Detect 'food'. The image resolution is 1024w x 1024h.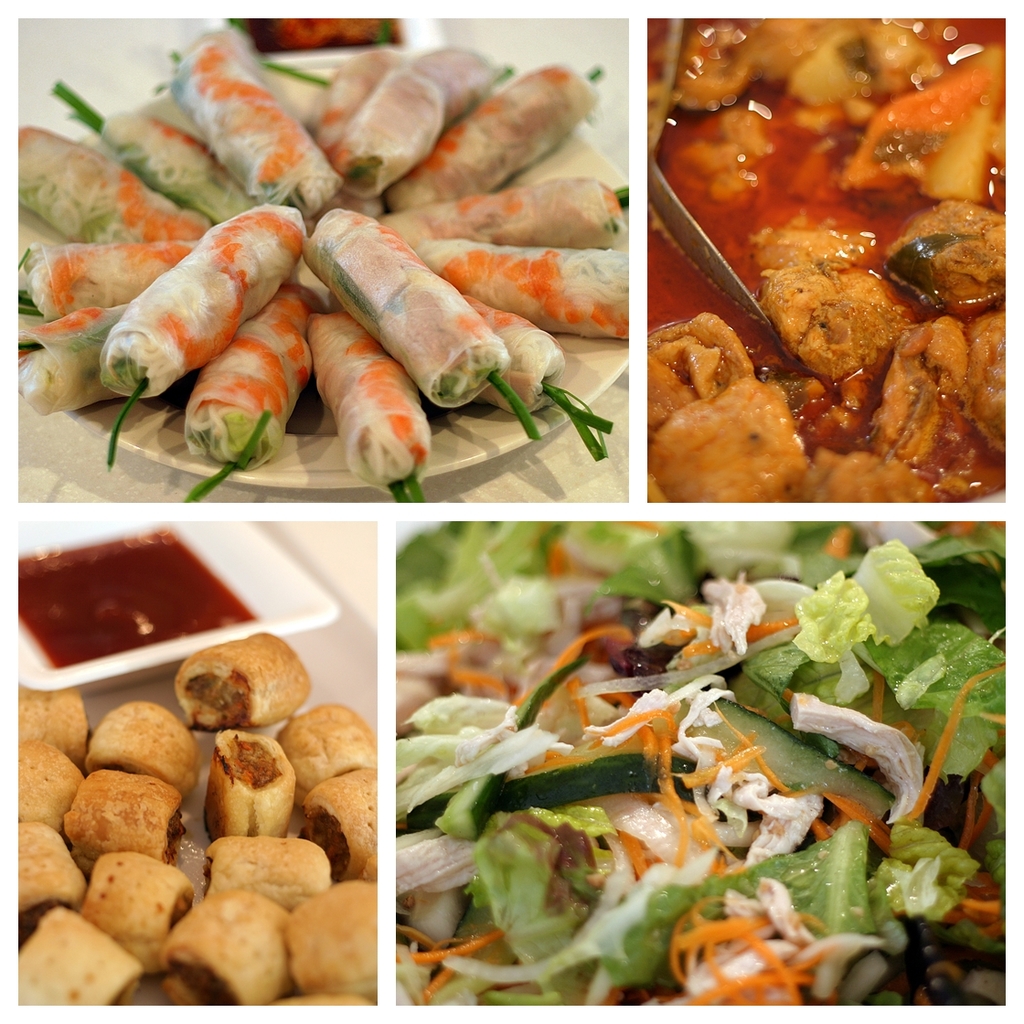
select_region(20, 688, 377, 1005).
